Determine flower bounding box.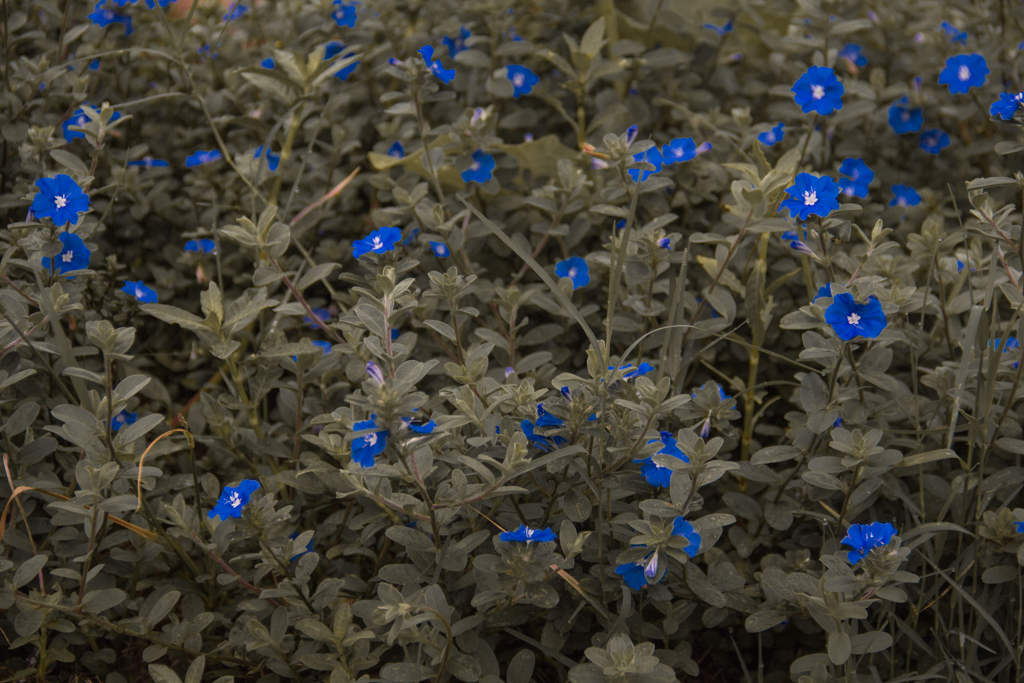
Determined: 836 157 877 200.
